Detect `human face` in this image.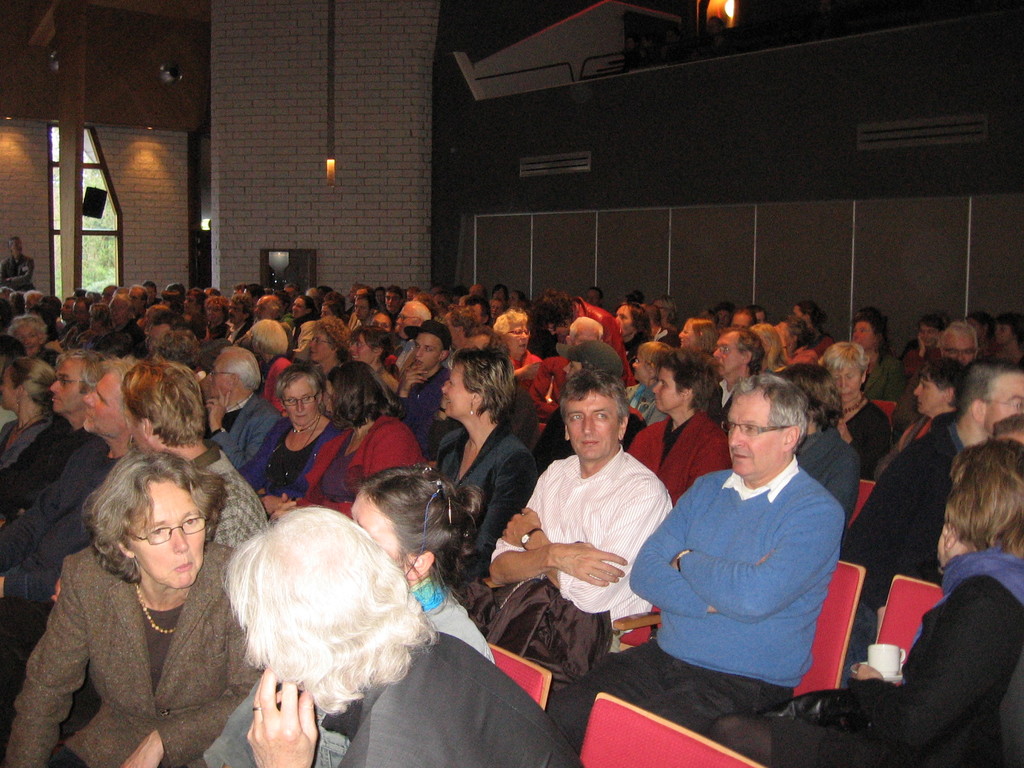
Detection: rect(282, 380, 316, 426).
